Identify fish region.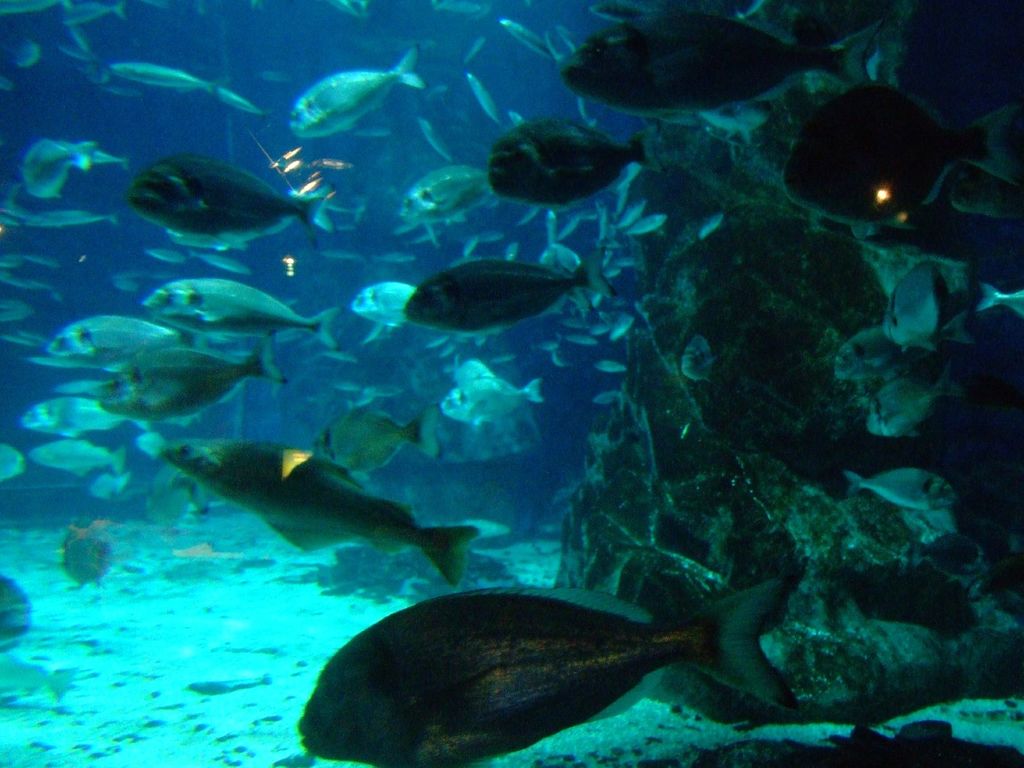
Region: crop(415, 114, 452, 163).
